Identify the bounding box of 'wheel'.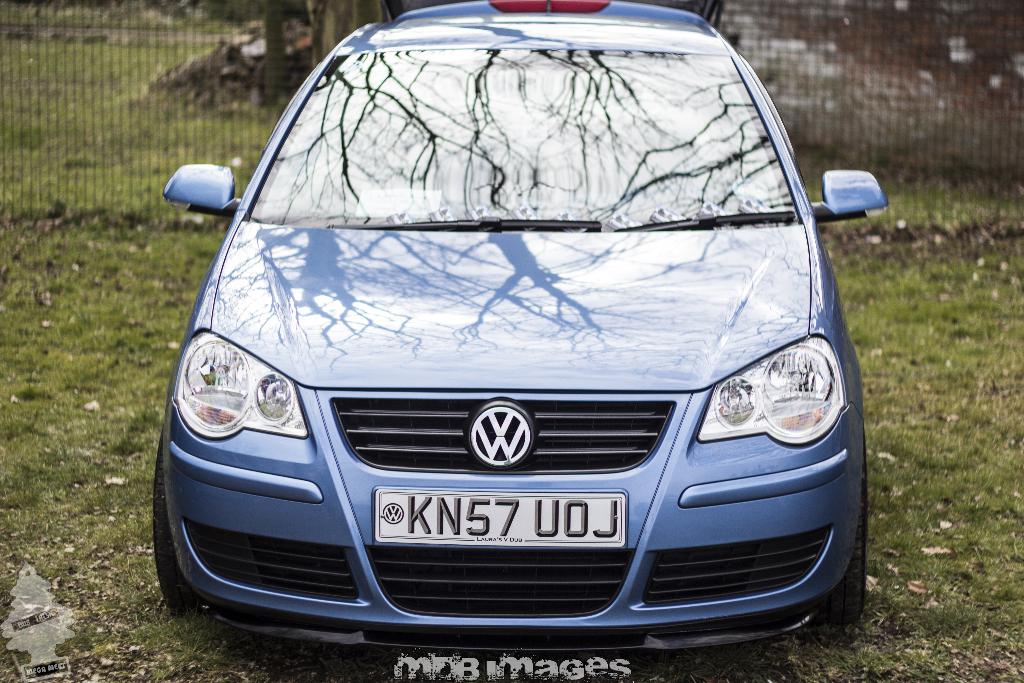
l=815, t=434, r=867, b=625.
